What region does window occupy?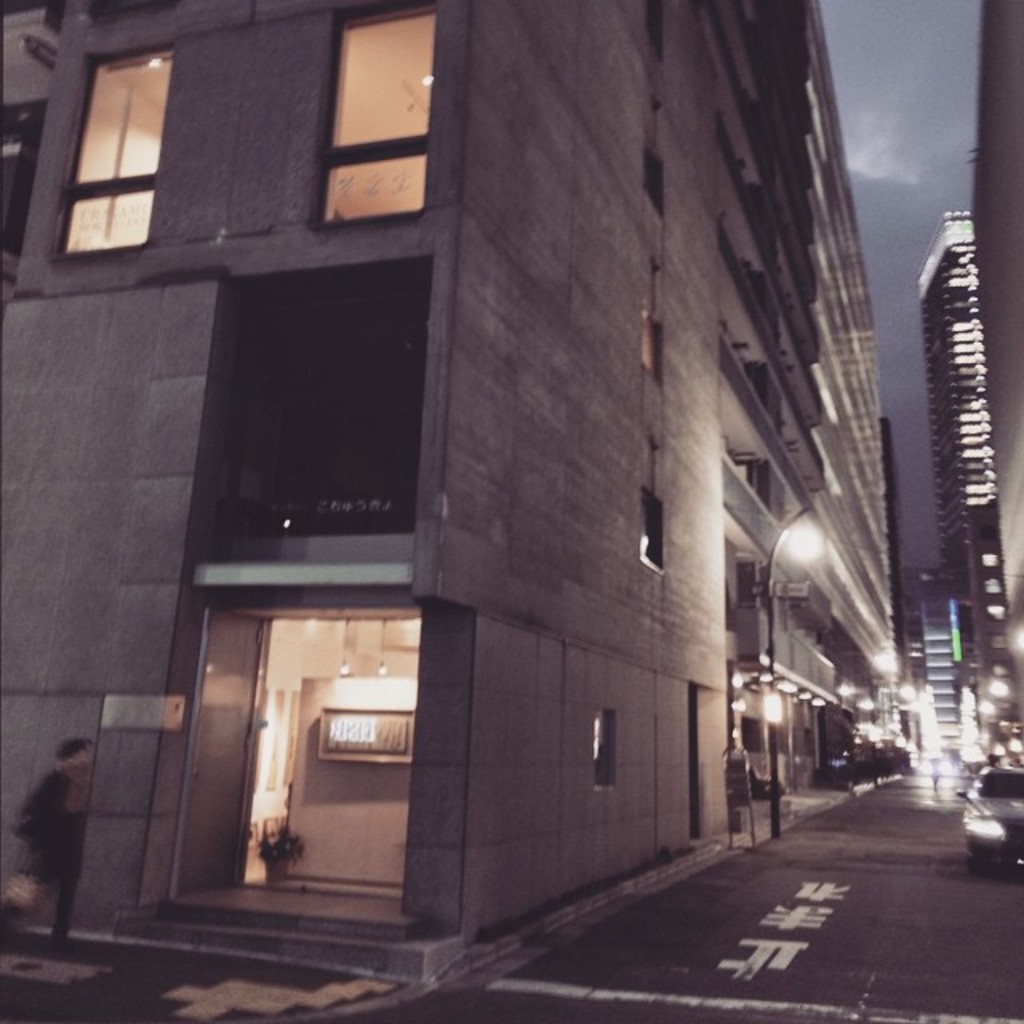
[left=645, top=488, right=667, bottom=570].
